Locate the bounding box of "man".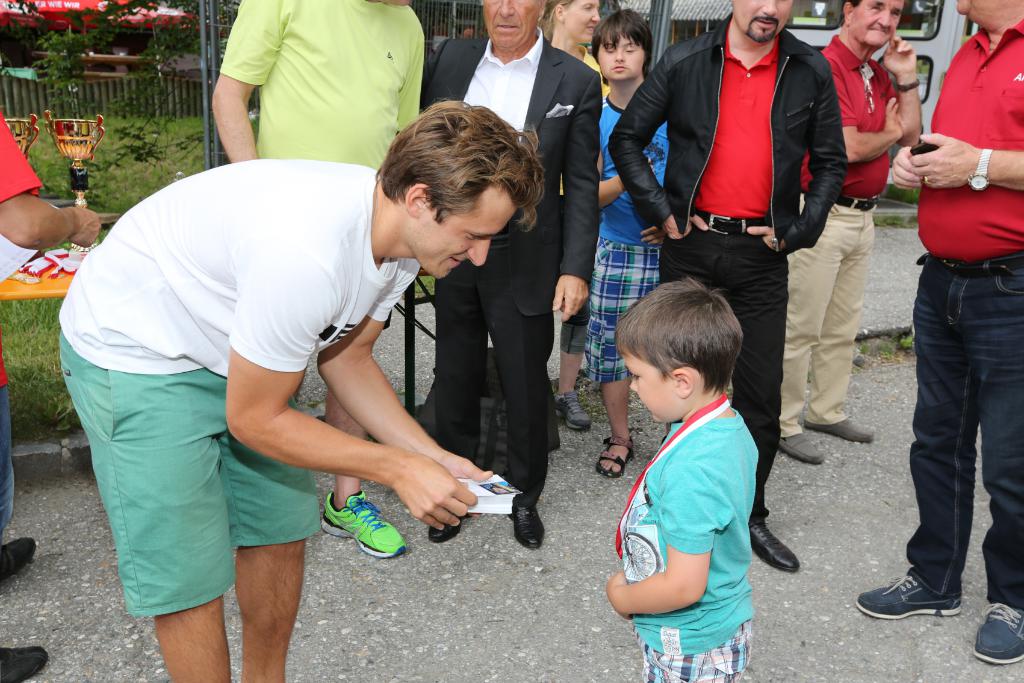
Bounding box: <region>852, 0, 1023, 667</region>.
